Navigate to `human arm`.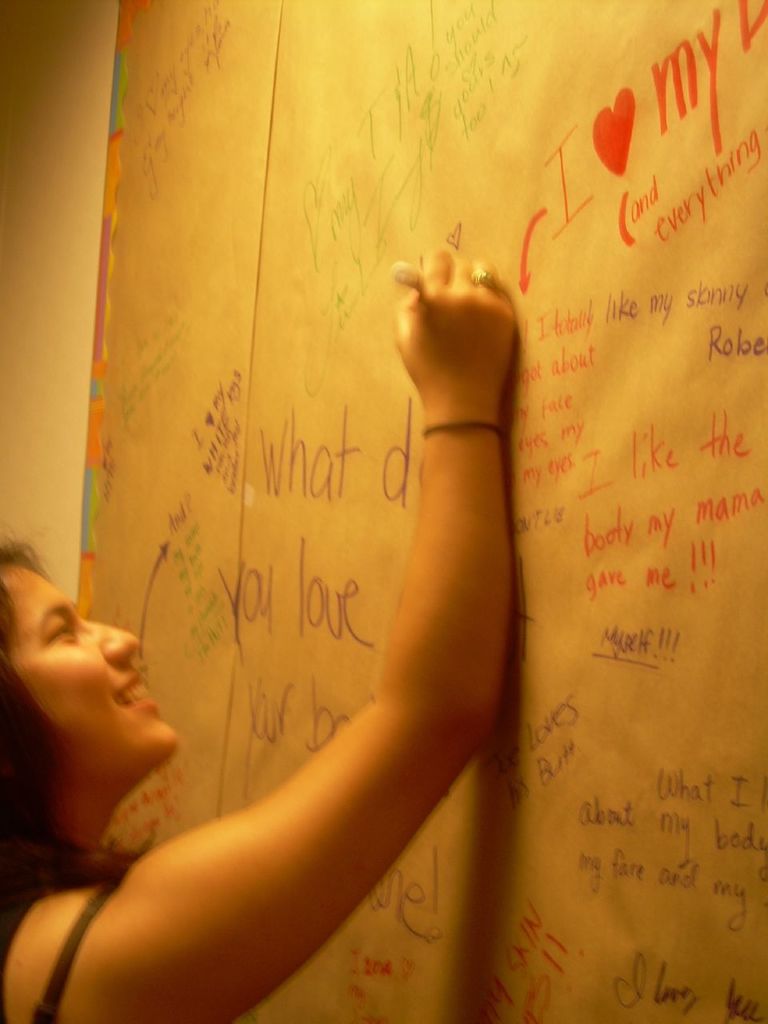
Navigation target: l=62, t=190, r=580, b=1019.
